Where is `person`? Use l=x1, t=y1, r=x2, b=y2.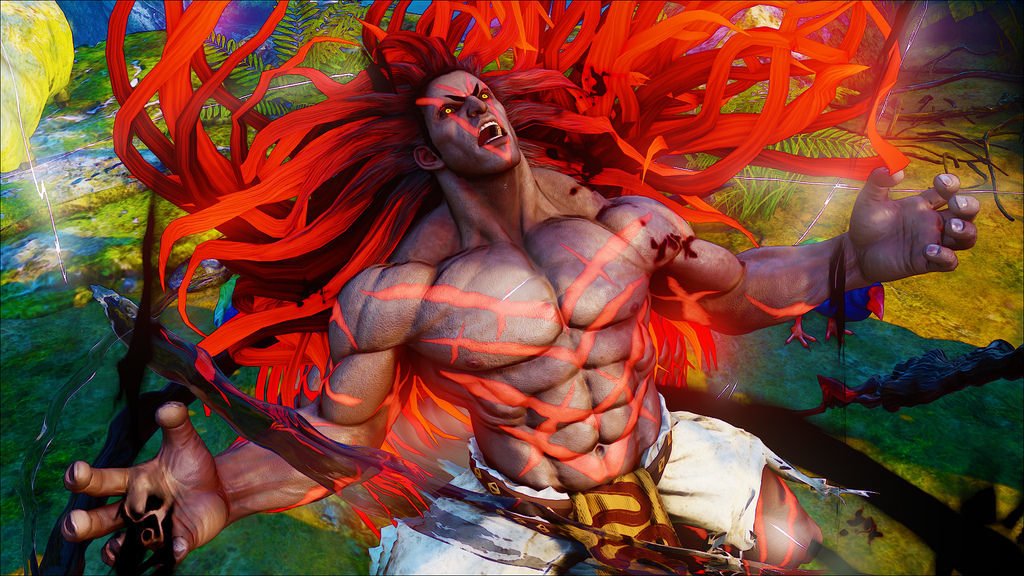
l=47, t=21, r=999, b=568.
